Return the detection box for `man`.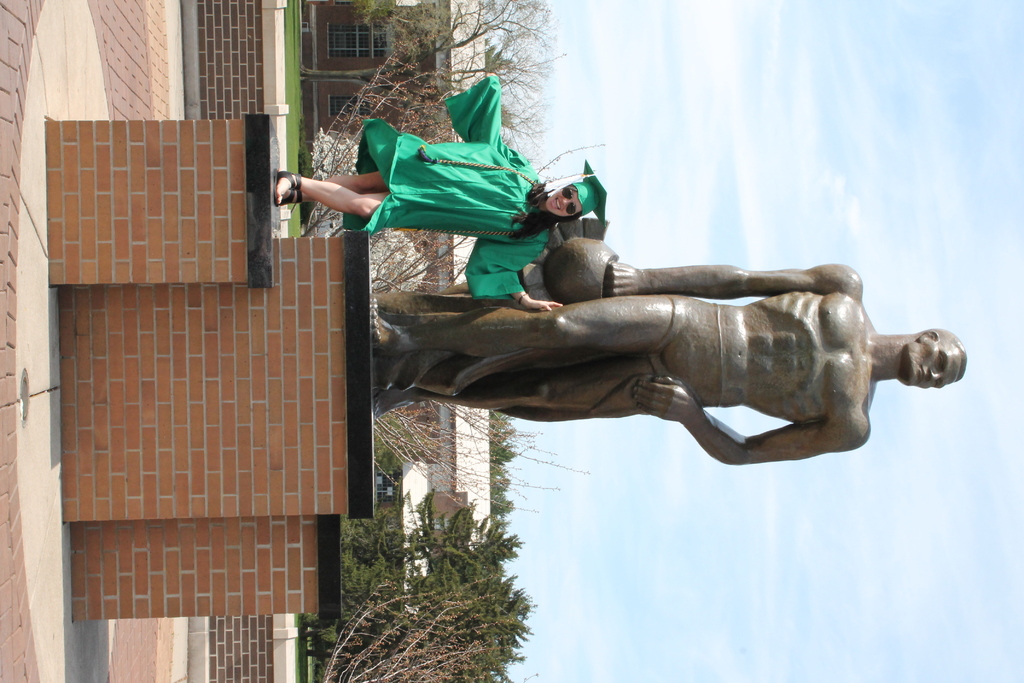
[left=373, top=260, right=969, bottom=463].
